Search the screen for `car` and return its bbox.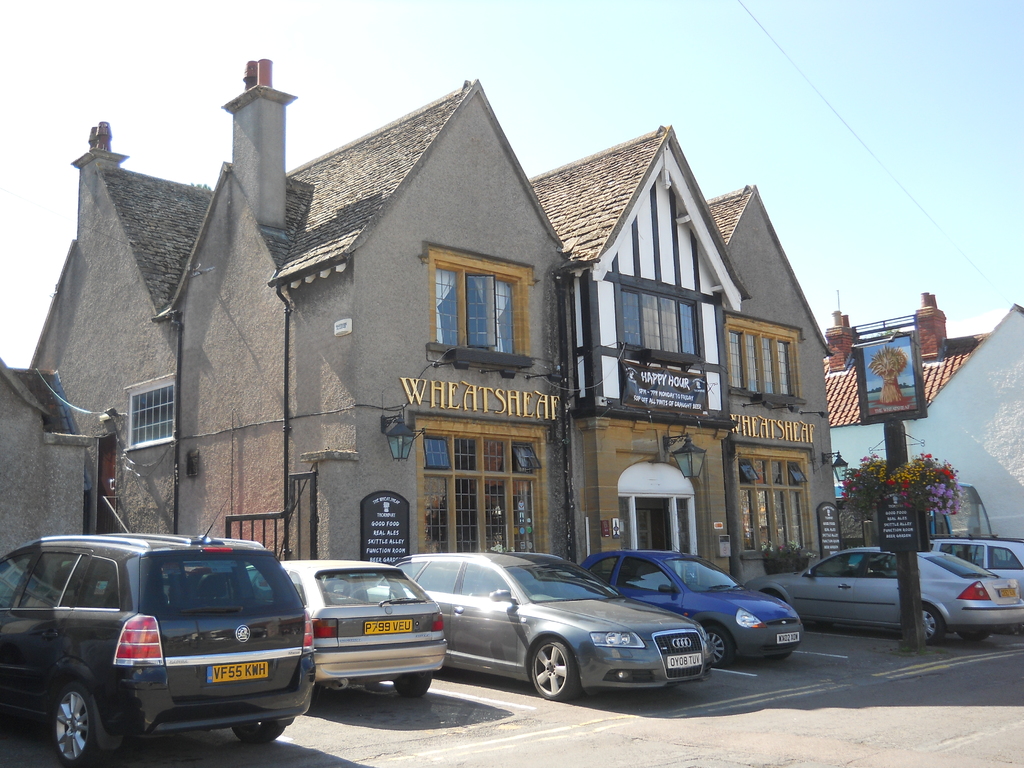
Found: 401 552 708 704.
